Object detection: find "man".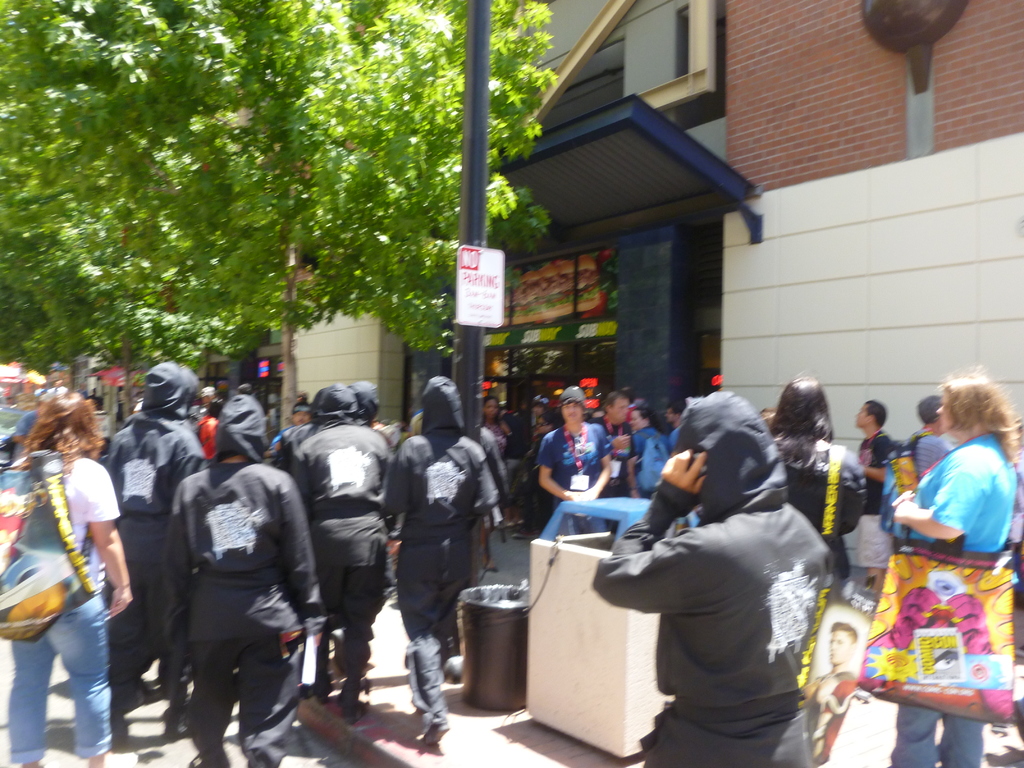
bbox(590, 390, 644, 504).
